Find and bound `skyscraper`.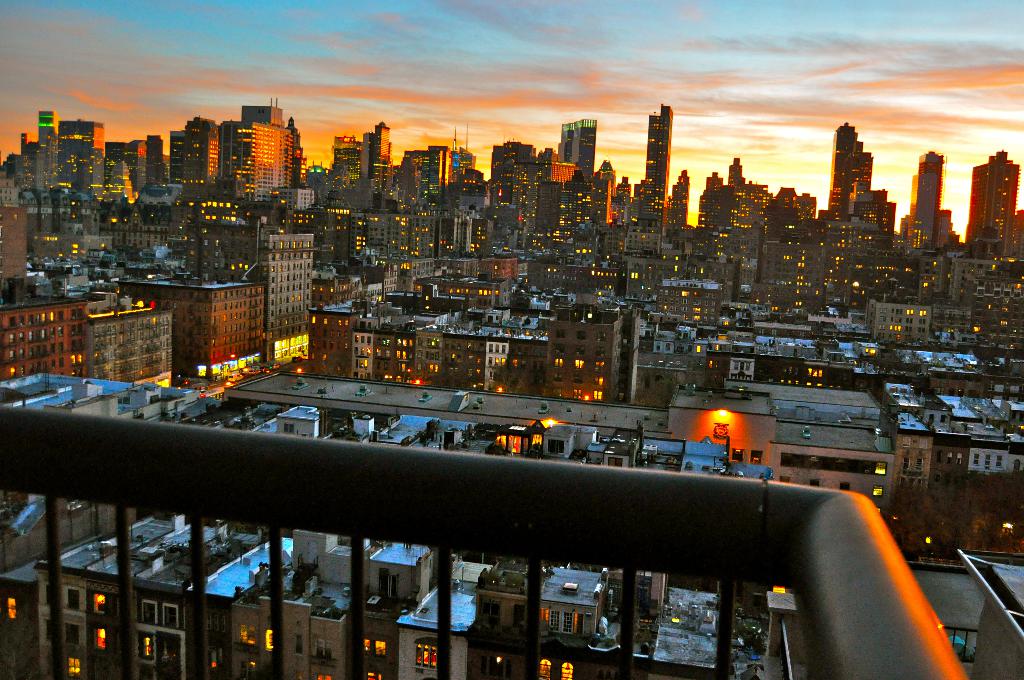
Bound: box=[562, 117, 593, 185].
